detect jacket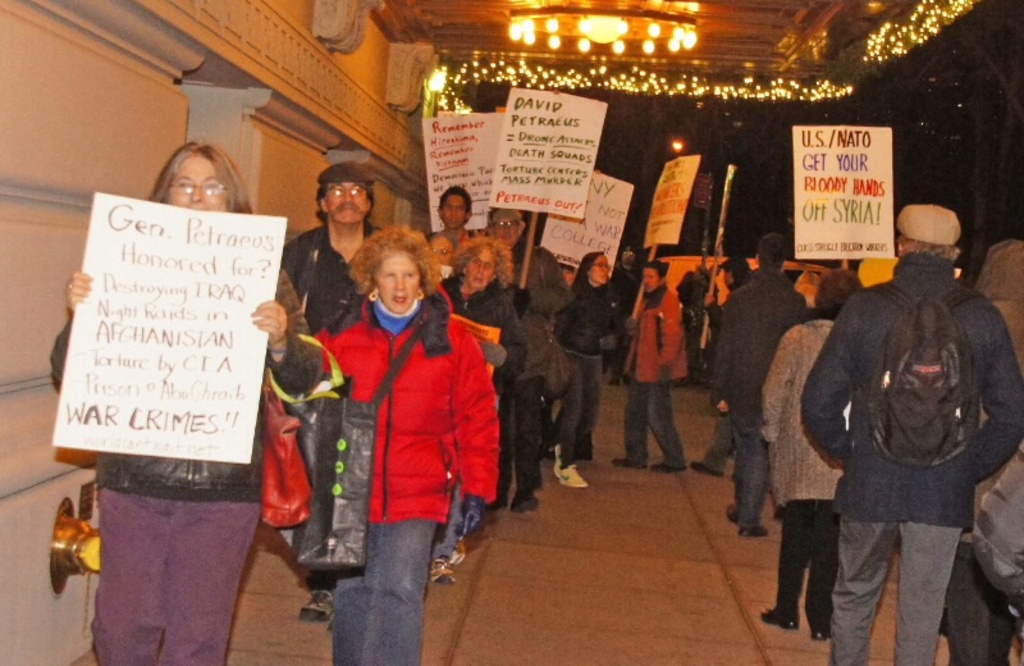
[x1=712, y1=265, x2=806, y2=432]
